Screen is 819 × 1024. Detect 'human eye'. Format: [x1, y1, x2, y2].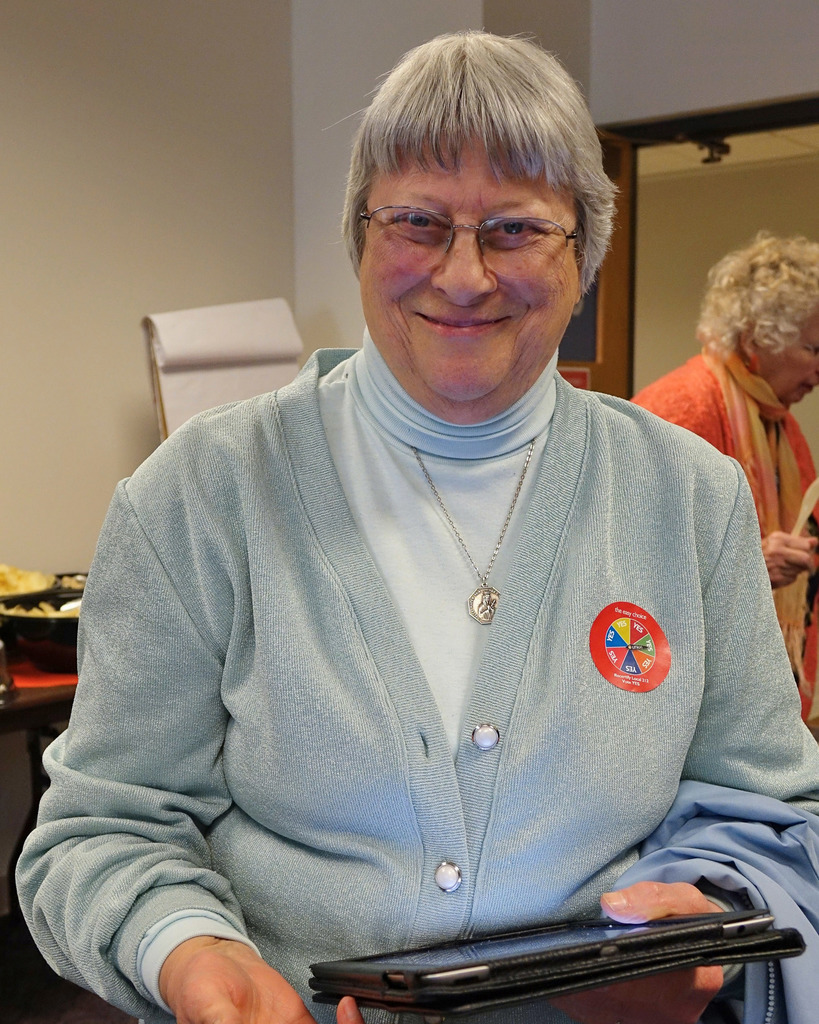
[489, 216, 538, 245].
